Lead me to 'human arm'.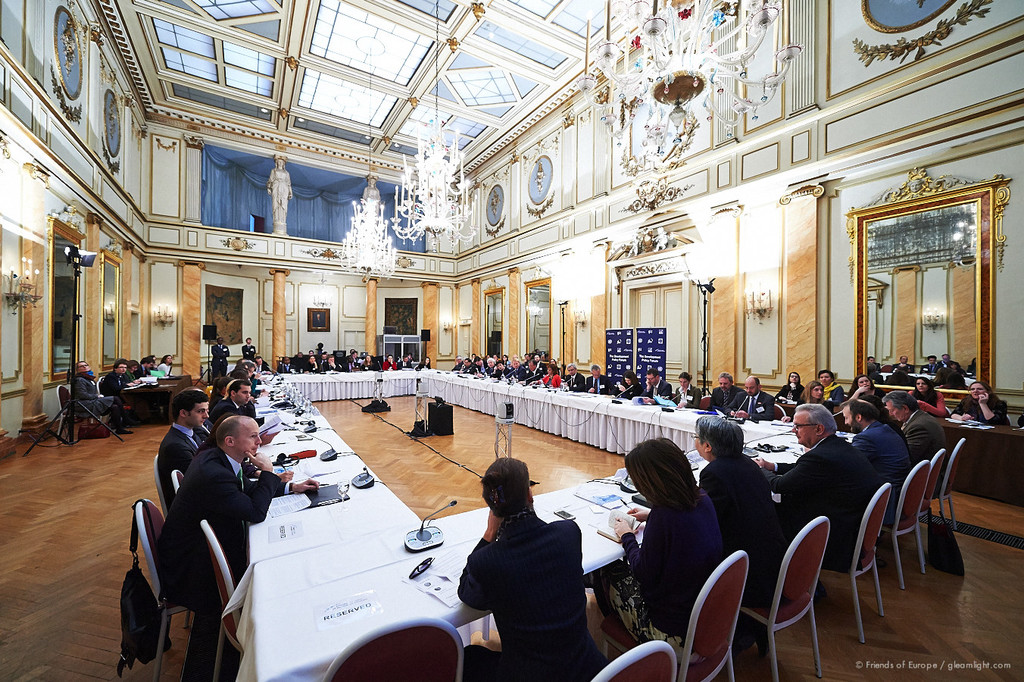
Lead to (x1=758, y1=458, x2=792, y2=477).
